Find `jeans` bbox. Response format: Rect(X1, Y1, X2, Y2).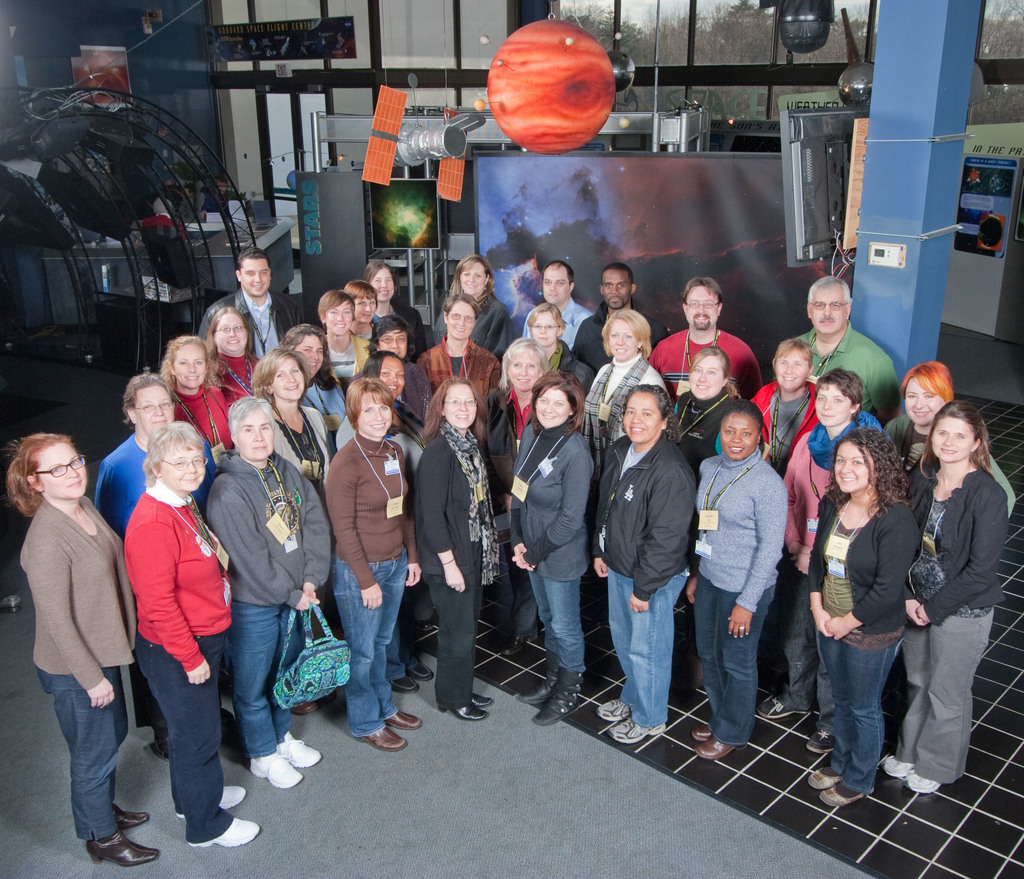
Rect(234, 596, 300, 753).
